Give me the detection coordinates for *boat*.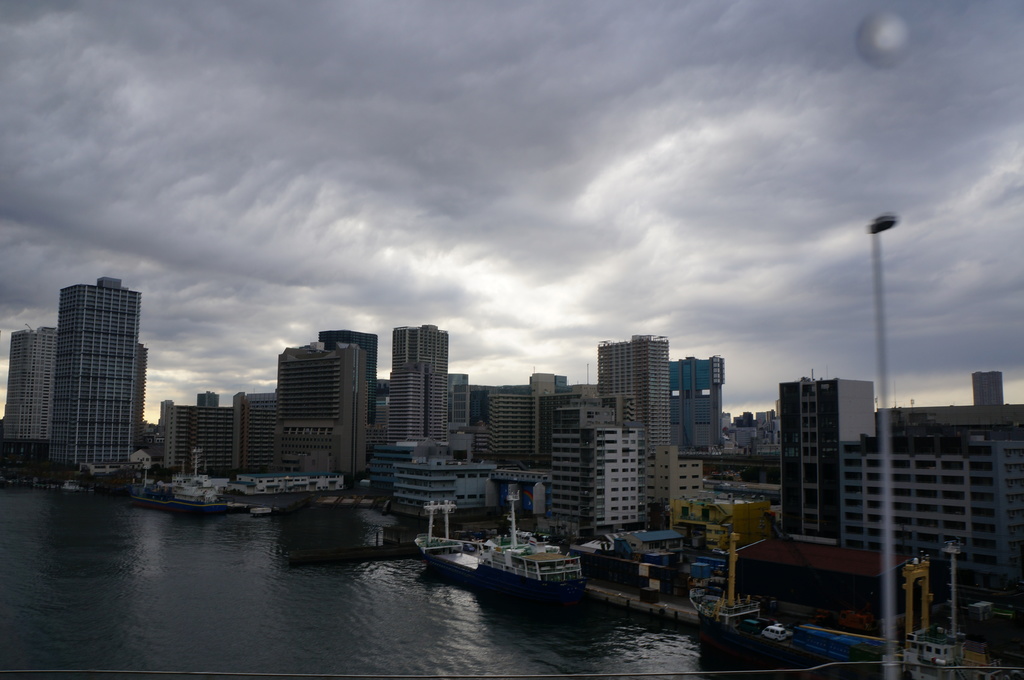
416, 512, 614, 606.
